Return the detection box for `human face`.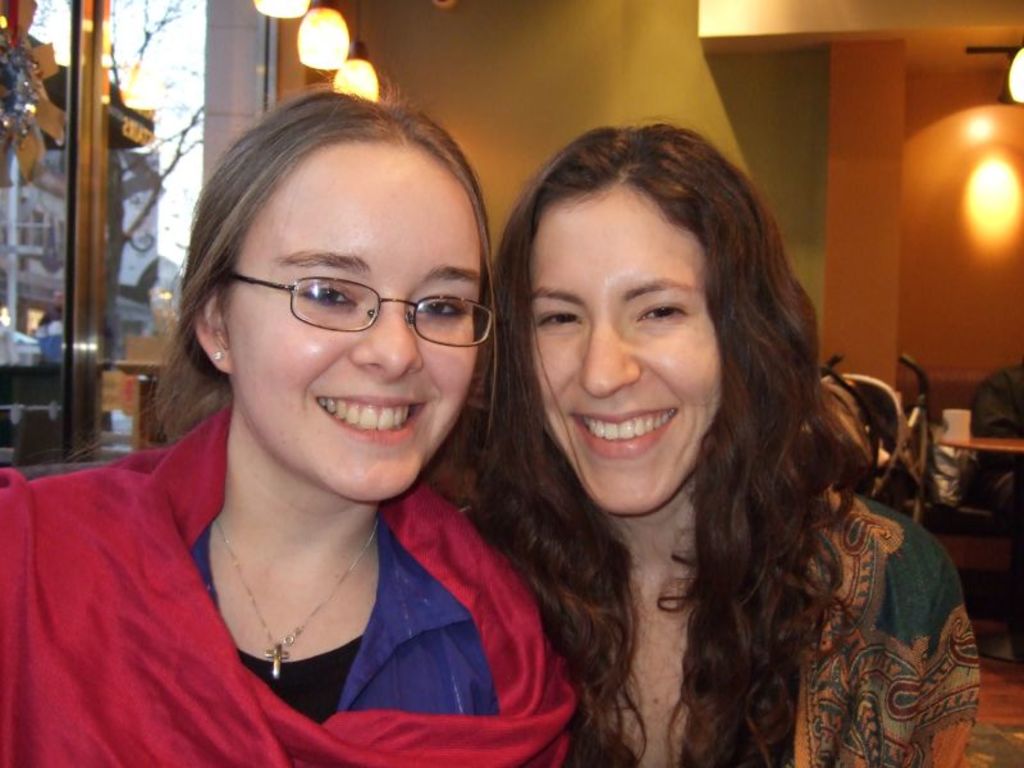
225, 137, 479, 506.
